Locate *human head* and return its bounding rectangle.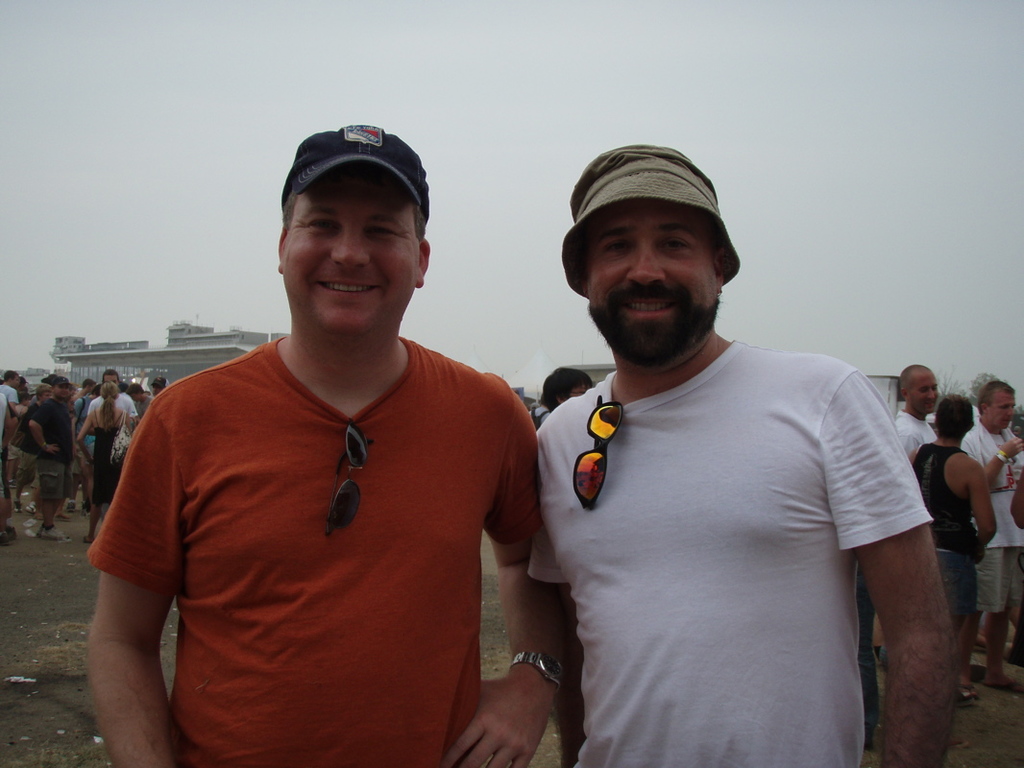
(150, 376, 165, 396).
